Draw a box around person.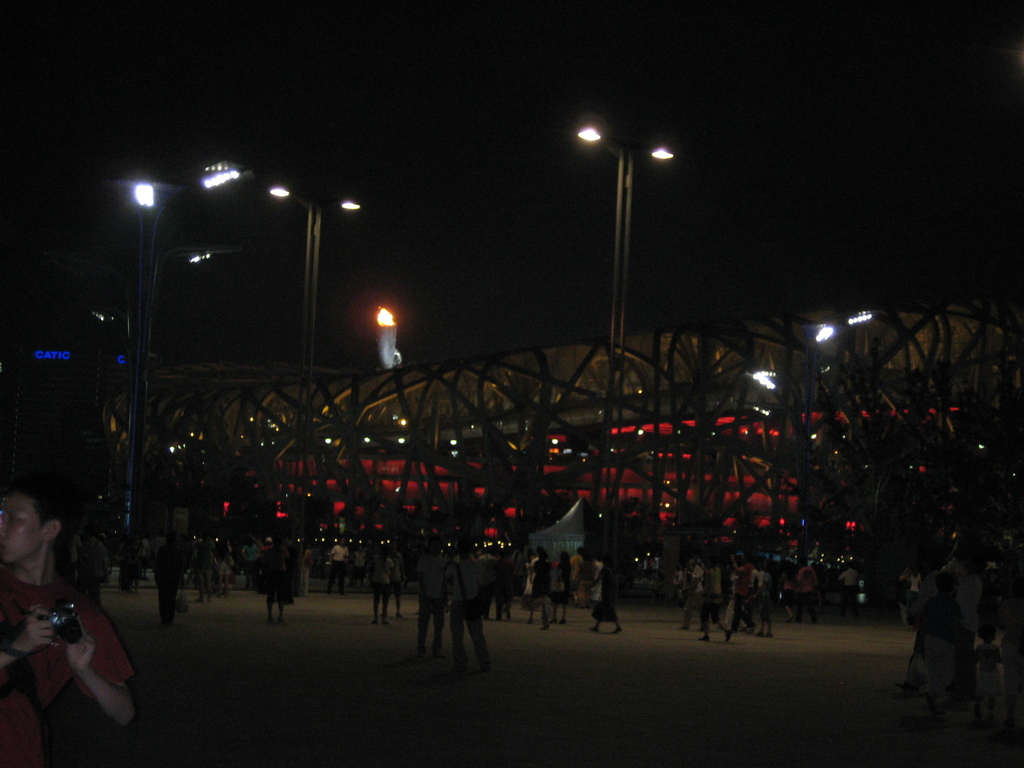
0,490,138,767.
